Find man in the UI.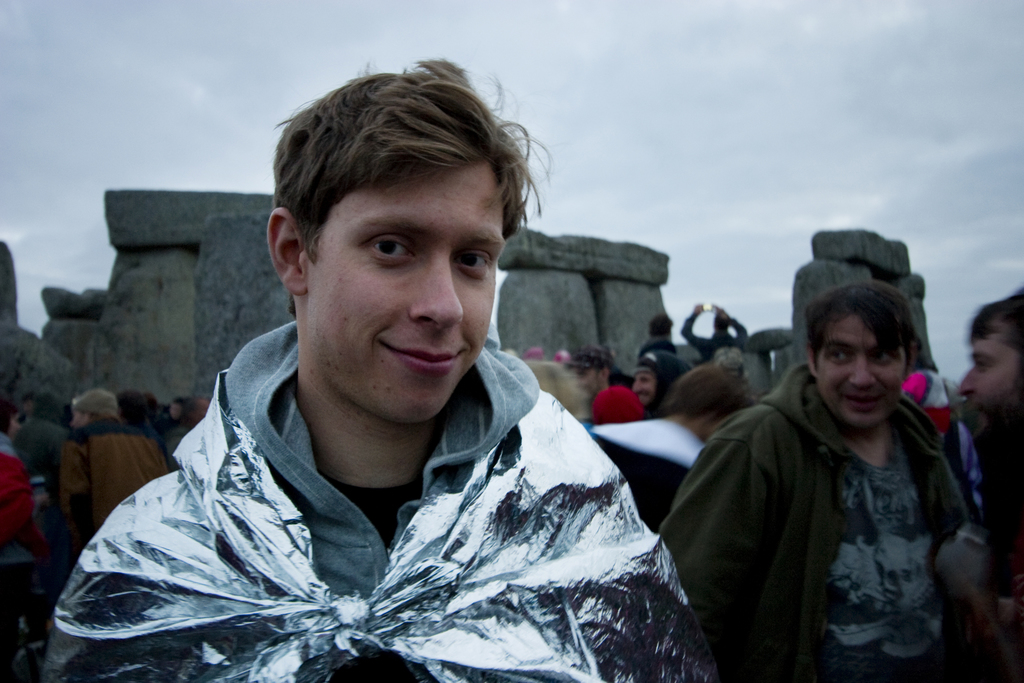
UI element at 950:300:1018:671.
